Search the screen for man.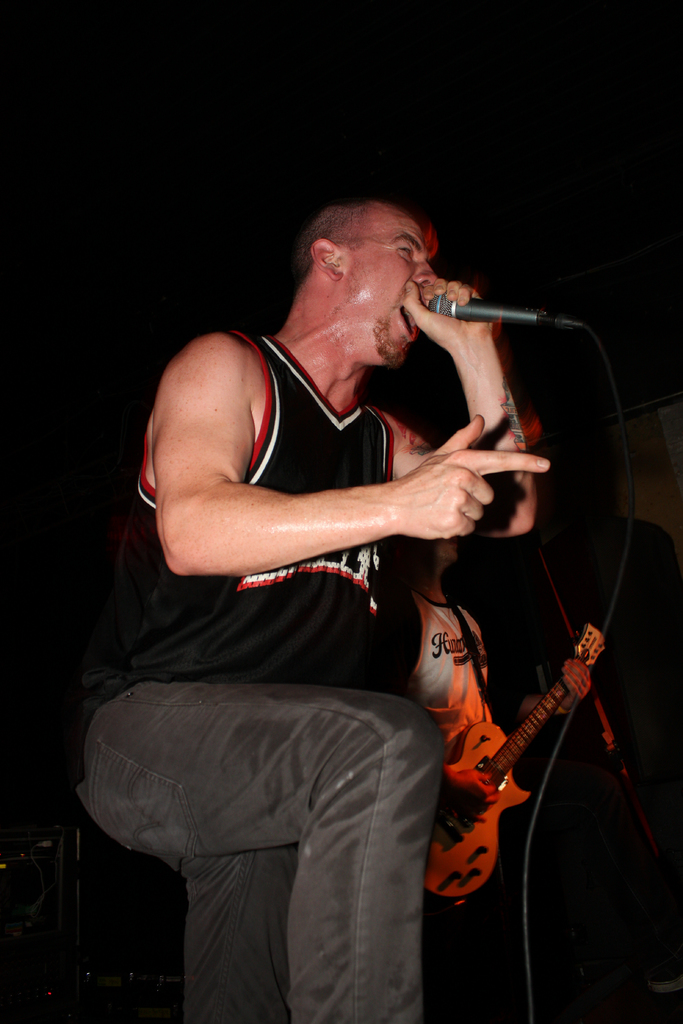
Found at crop(85, 200, 595, 1020).
